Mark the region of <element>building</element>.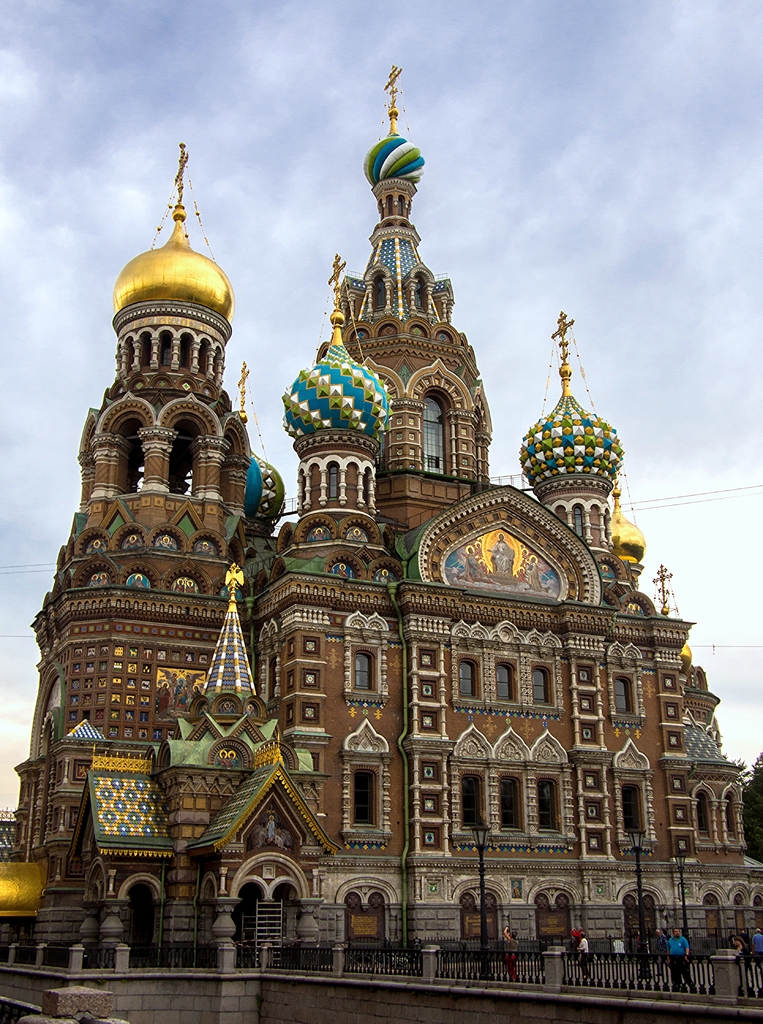
Region: bbox=(0, 63, 762, 977).
